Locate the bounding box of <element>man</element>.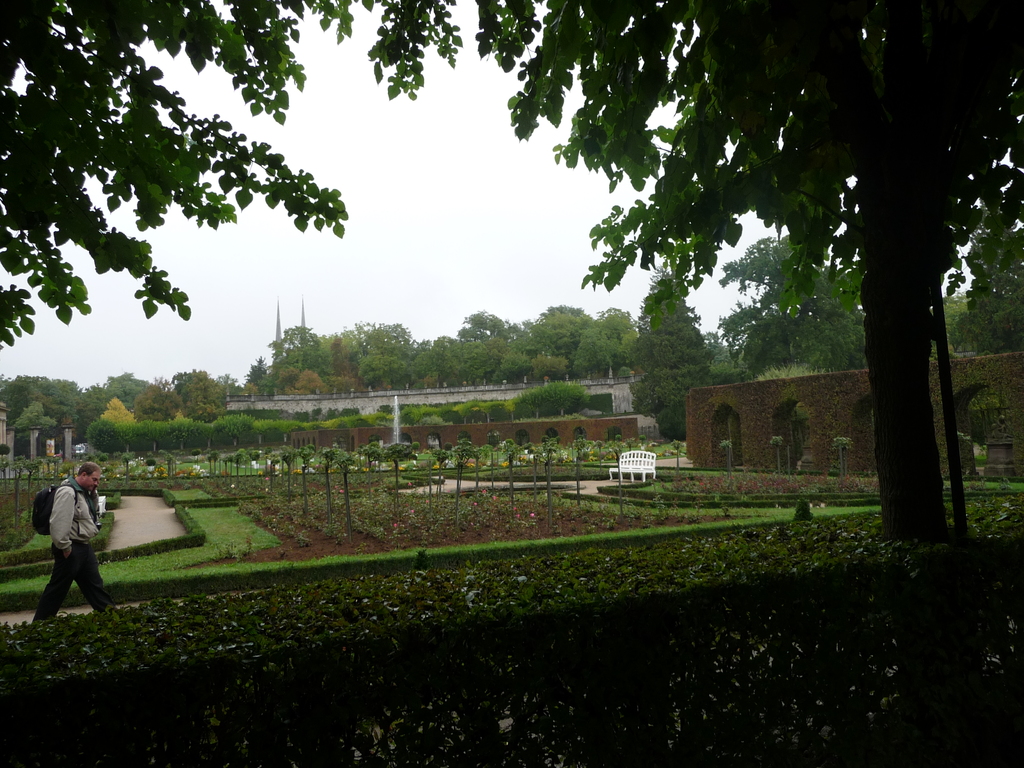
Bounding box: region(21, 461, 104, 638).
